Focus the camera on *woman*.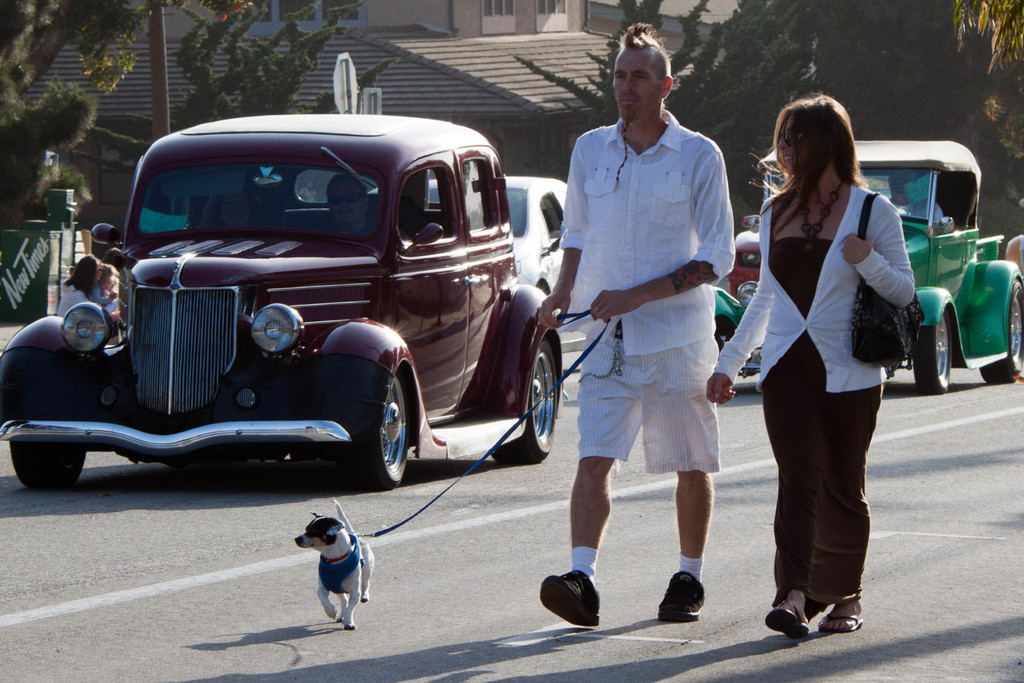
Focus region: (60,252,115,320).
